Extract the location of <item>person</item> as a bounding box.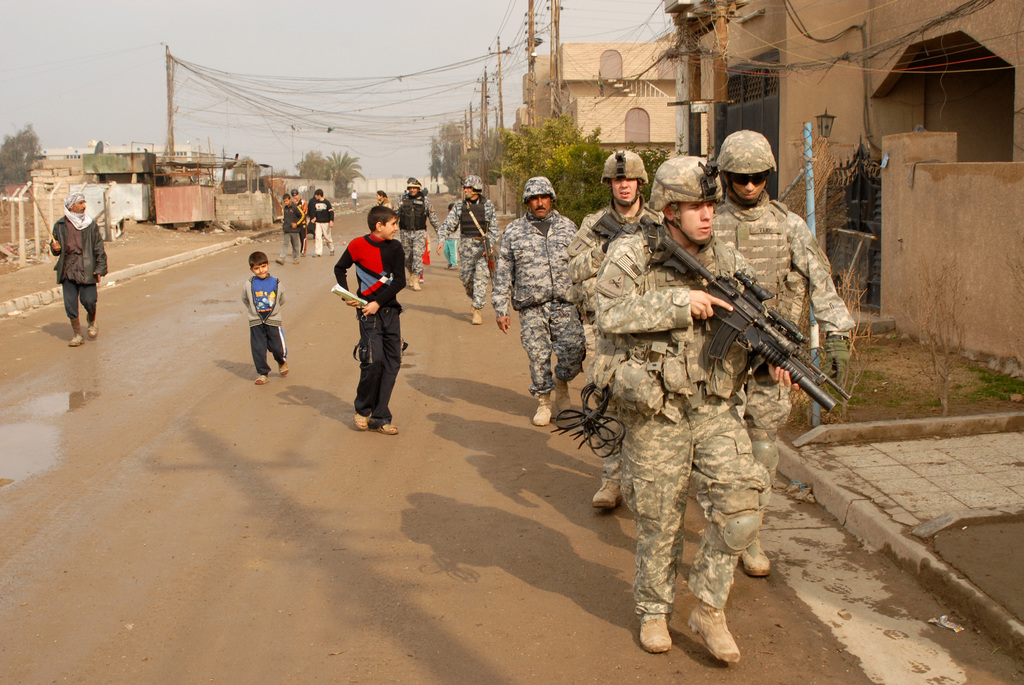
x1=394 y1=174 x2=444 y2=288.
